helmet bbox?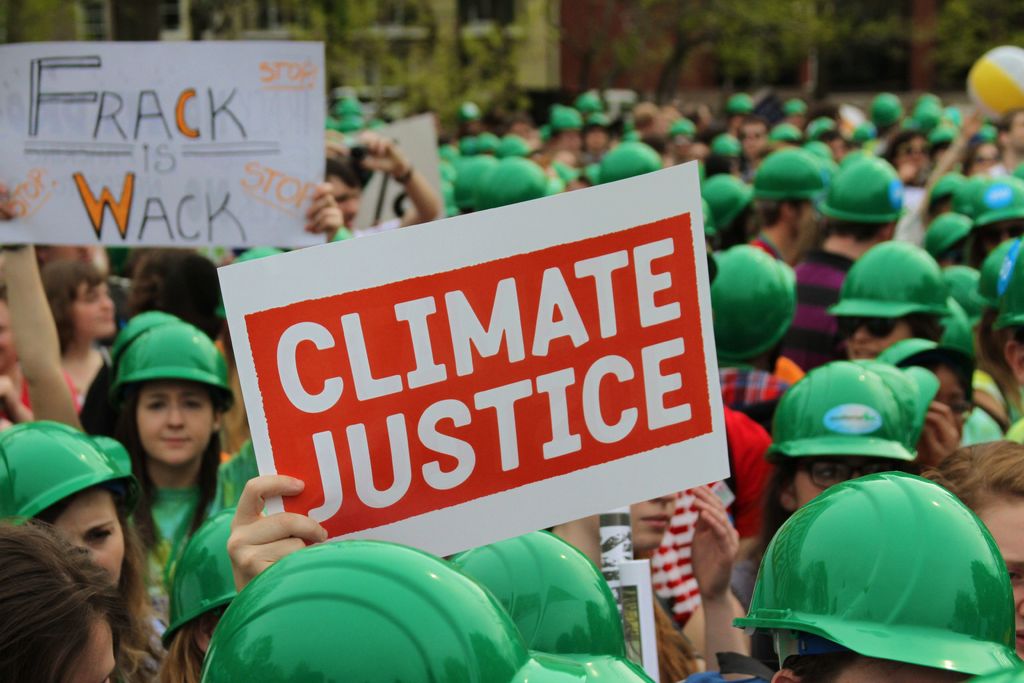
region(701, 202, 723, 236)
